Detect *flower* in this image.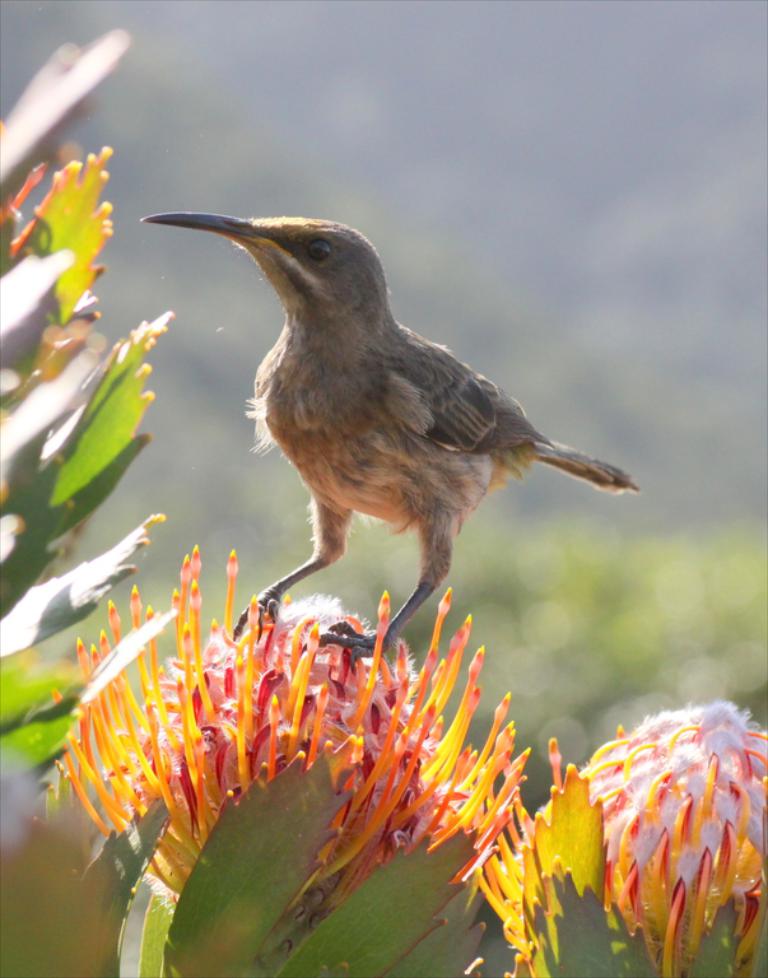
Detection: (61, 544, 534, 926).
